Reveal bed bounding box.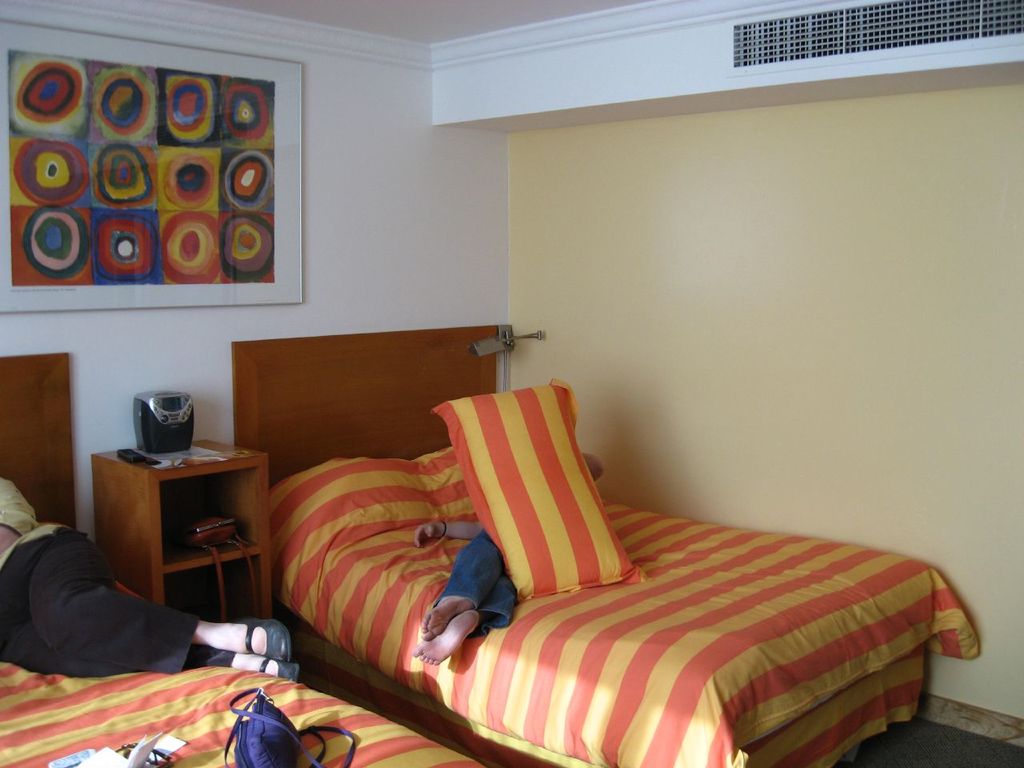
Revealed: left=0, top=343, right=490, bottom=767.
